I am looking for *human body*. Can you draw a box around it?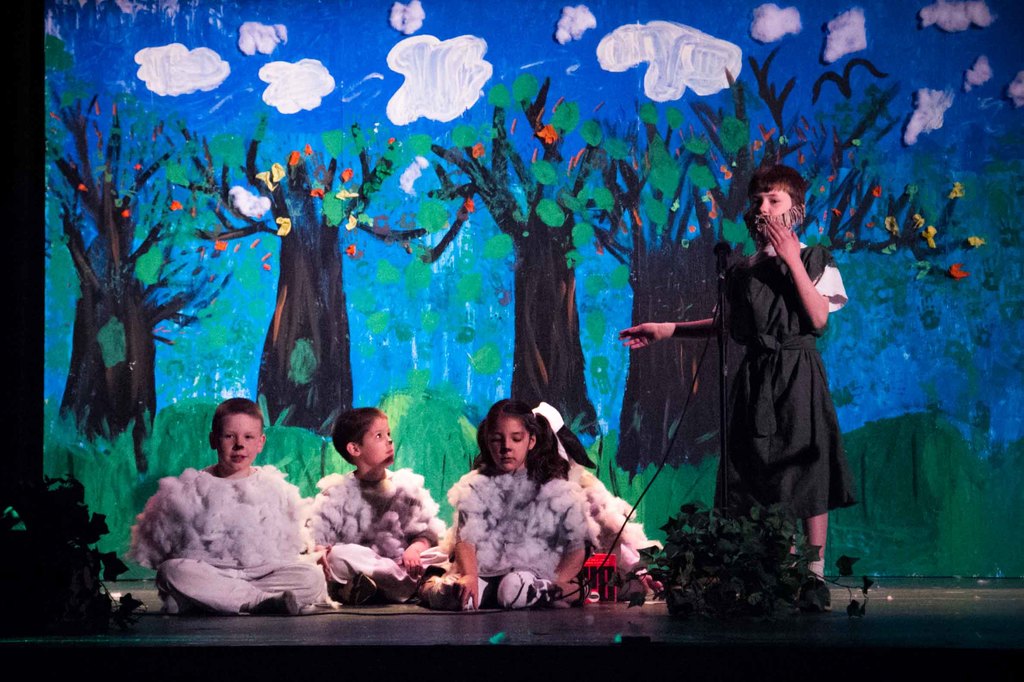
Sure, the bounding box is region(122, 434, 368, 630).
